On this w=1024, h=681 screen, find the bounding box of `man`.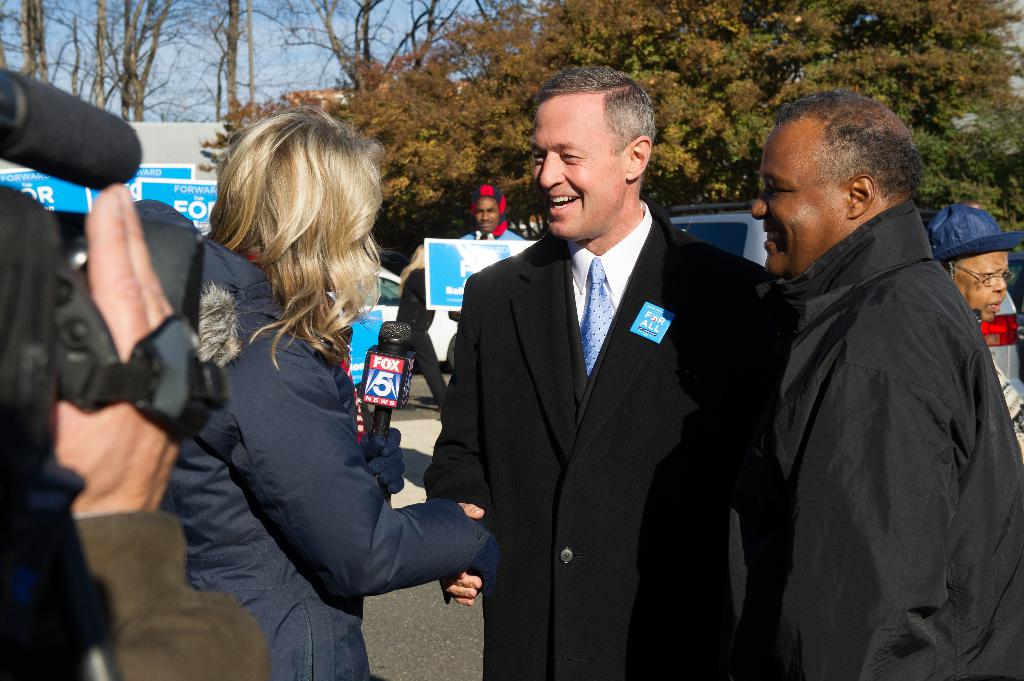
Bounding box: Rect(456, 186, 529, 241).
